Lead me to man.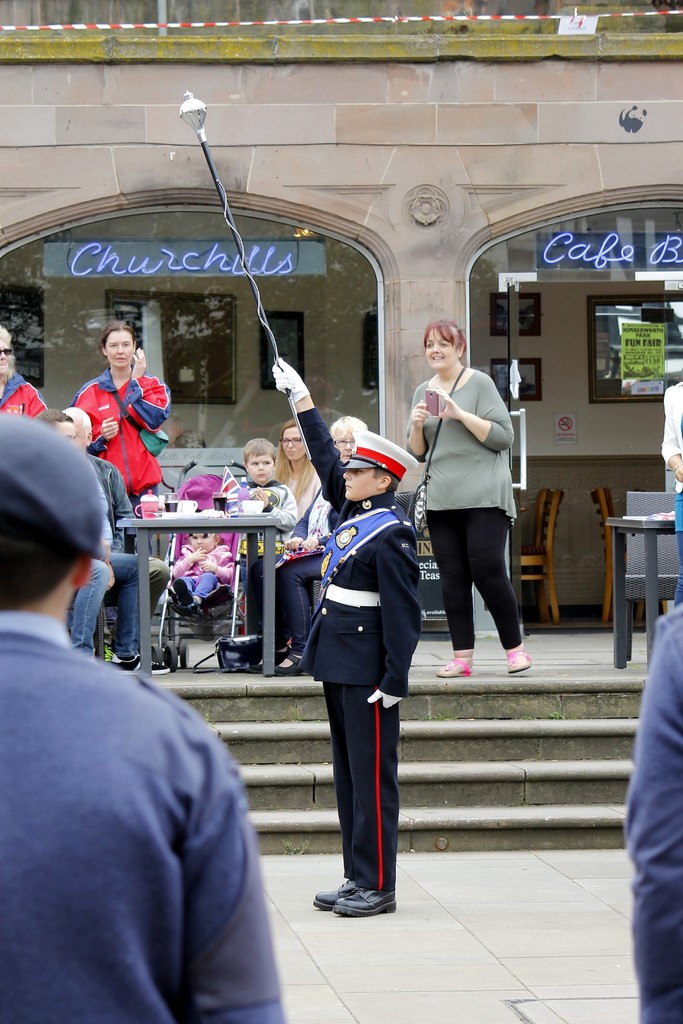
Lead to left=21, top=470, right=273, bottom=1023.
